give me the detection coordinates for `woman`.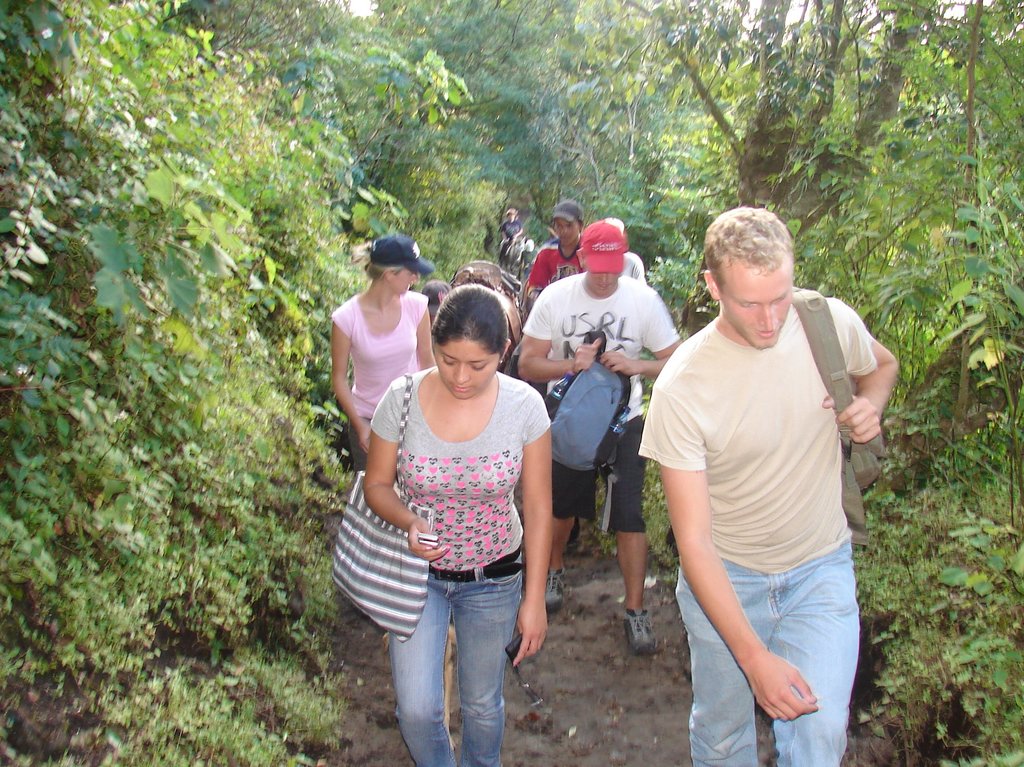
bbox=[341, 258, 567, 757].
